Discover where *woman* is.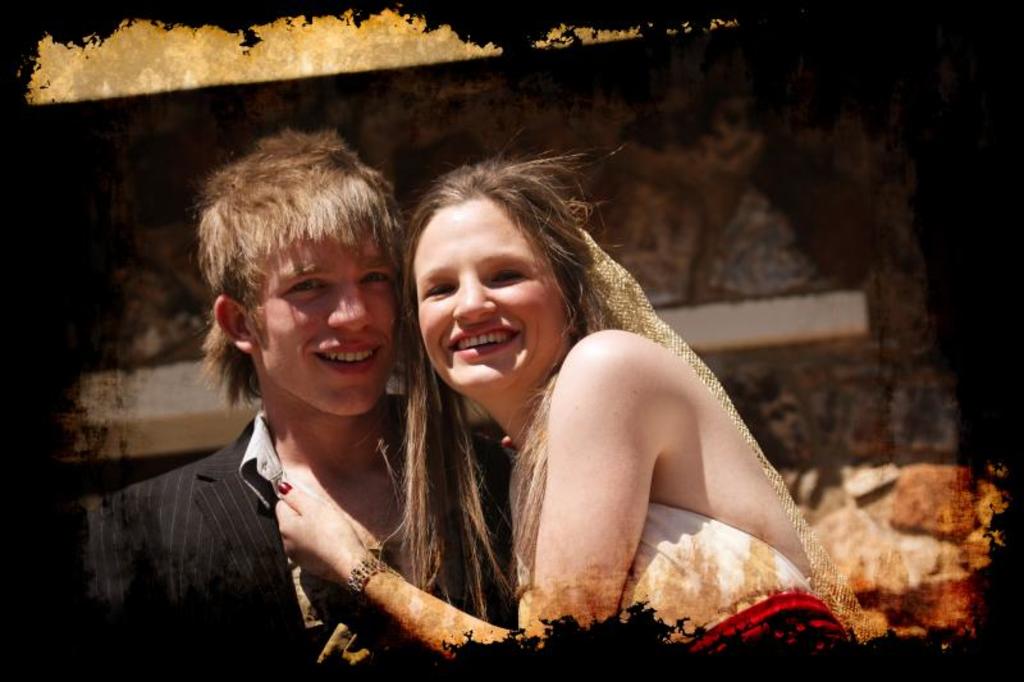
Discovered at box=[274, 141, 881, 668].
